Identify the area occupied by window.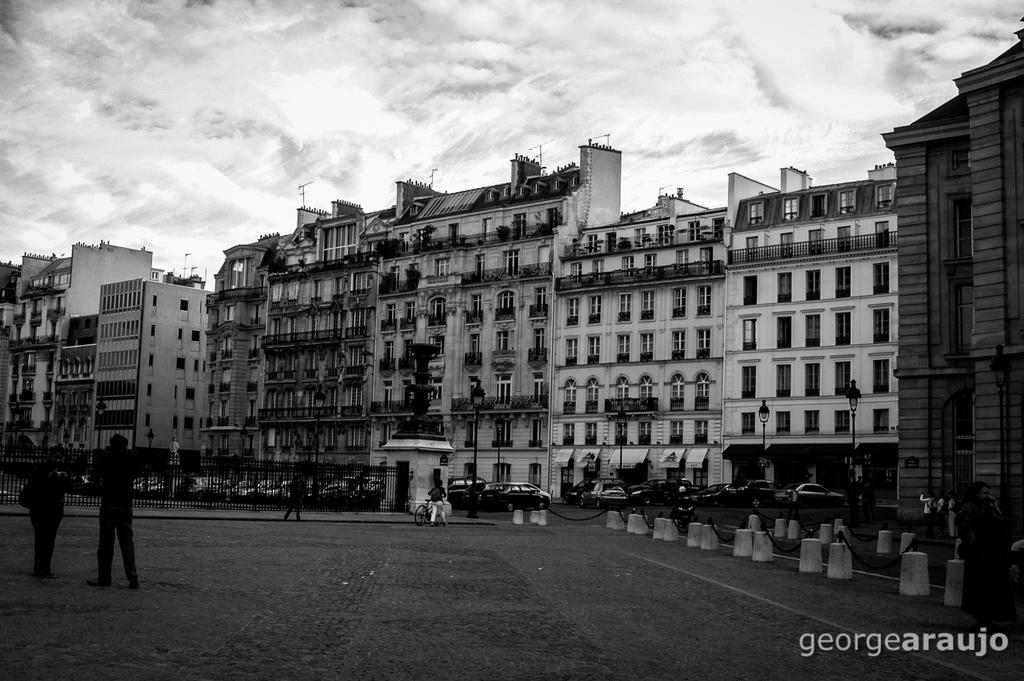
Area: 173, 417, 180, 431.
